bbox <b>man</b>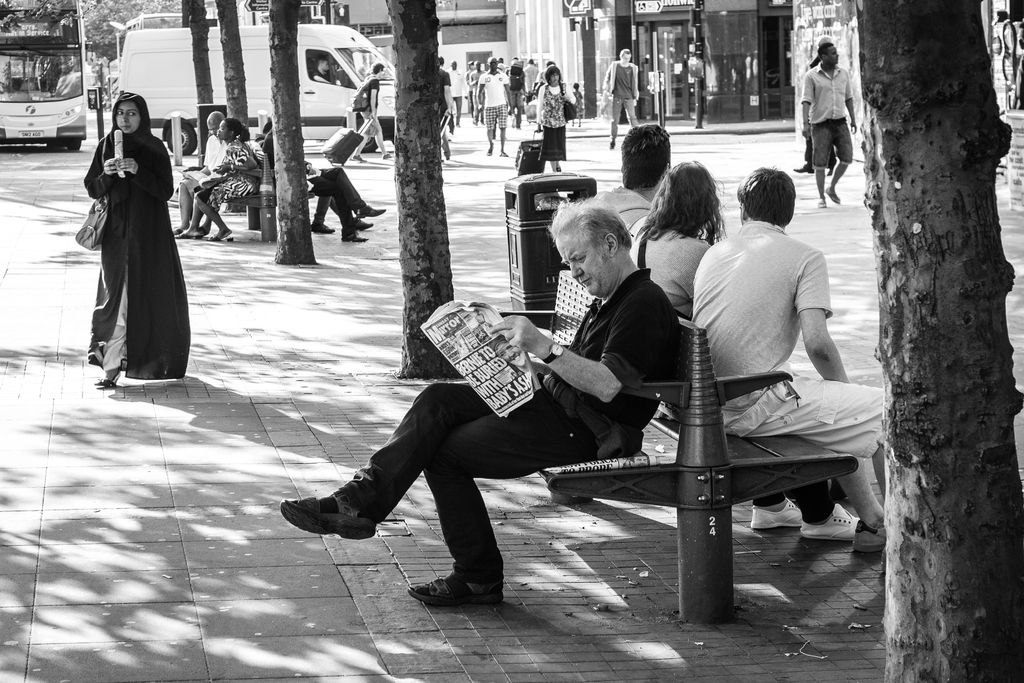
x1=687, y1=165, x2=891, y2=572
